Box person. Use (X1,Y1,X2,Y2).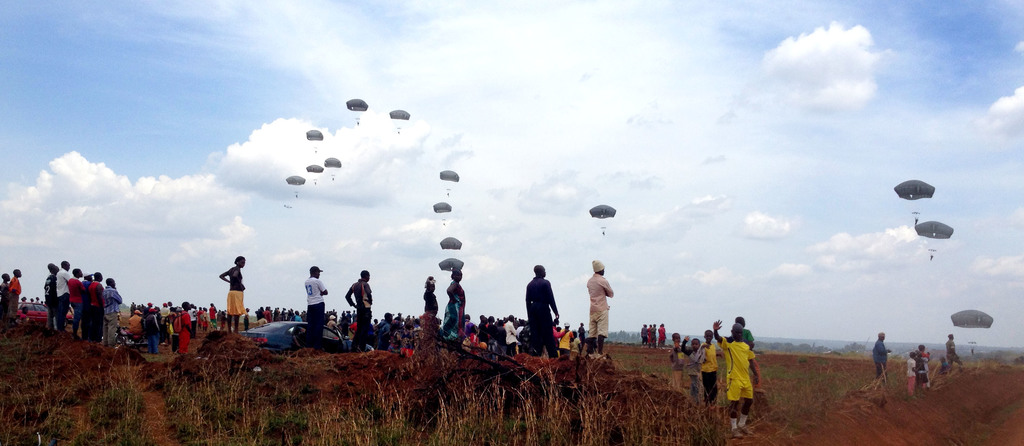
(870,326,897,376).
